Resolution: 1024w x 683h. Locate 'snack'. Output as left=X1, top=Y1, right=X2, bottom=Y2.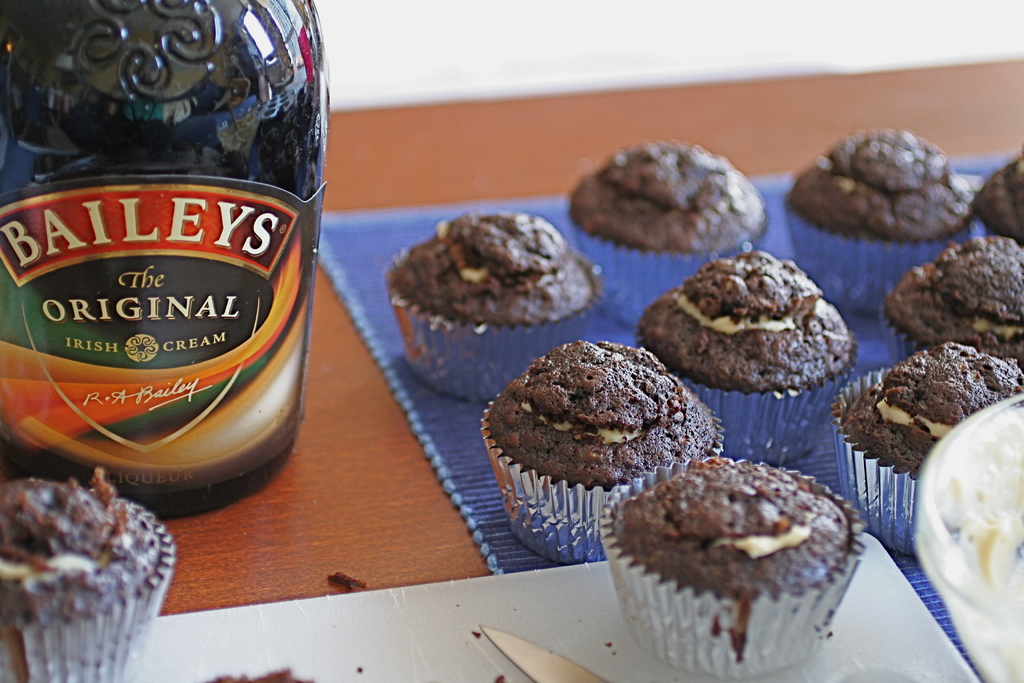
left=956, top=149, right=1023, bottom=249.
